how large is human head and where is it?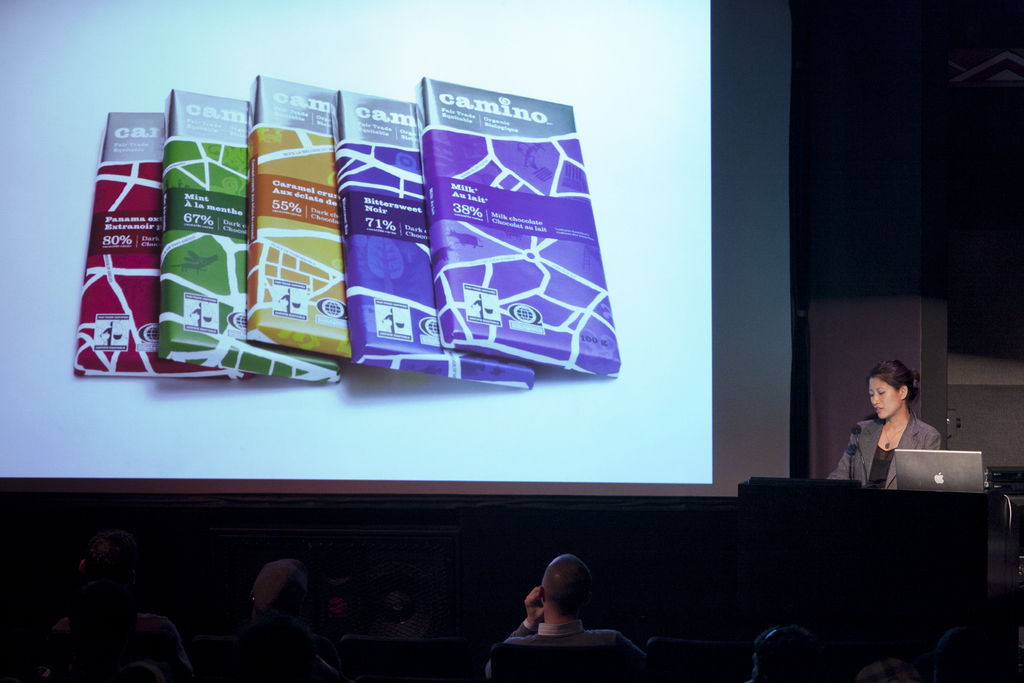
Bounding box: 246/561/314/620.
